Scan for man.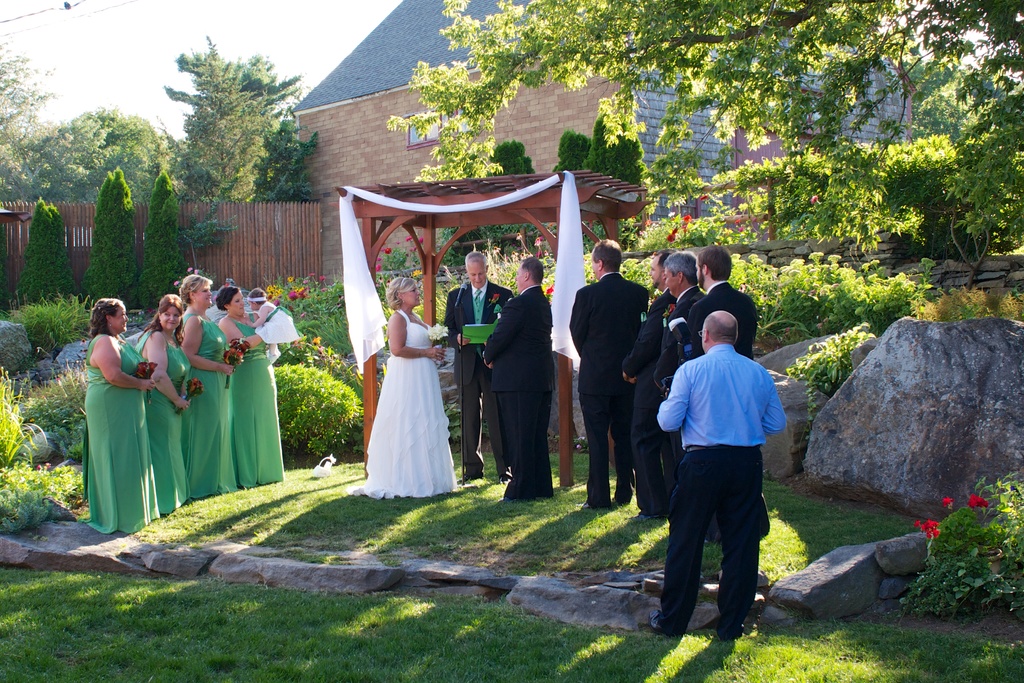
Scan result: select_region(442, 252, 515, 482).
